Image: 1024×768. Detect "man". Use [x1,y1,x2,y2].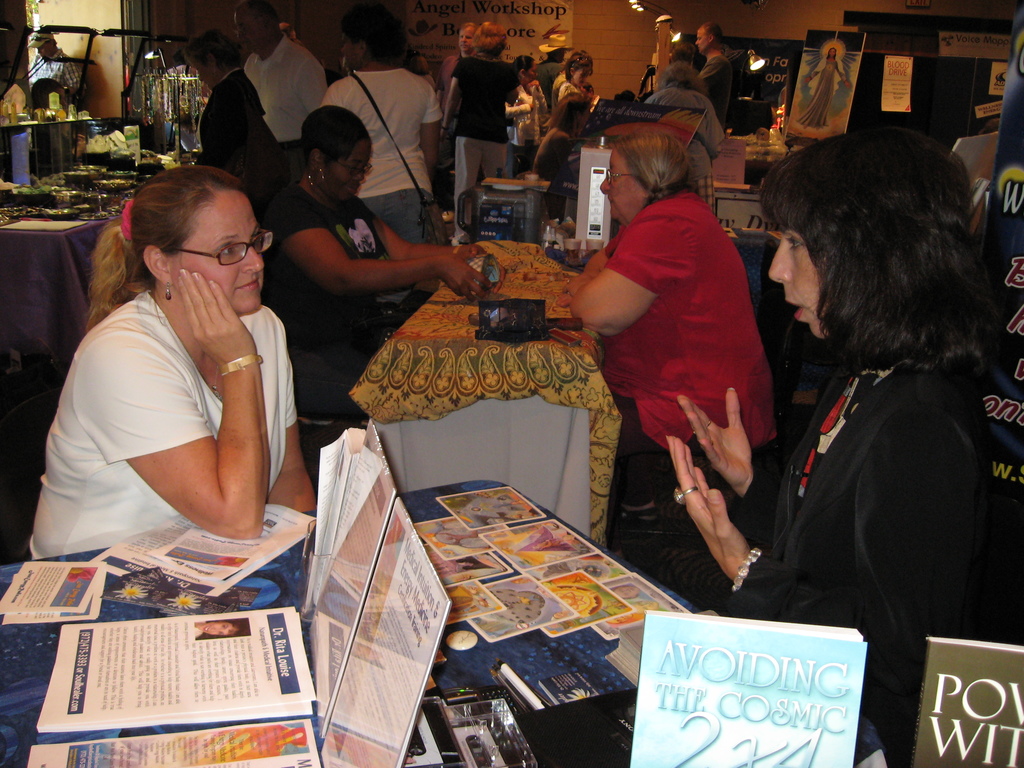
[438,20,478,111].
